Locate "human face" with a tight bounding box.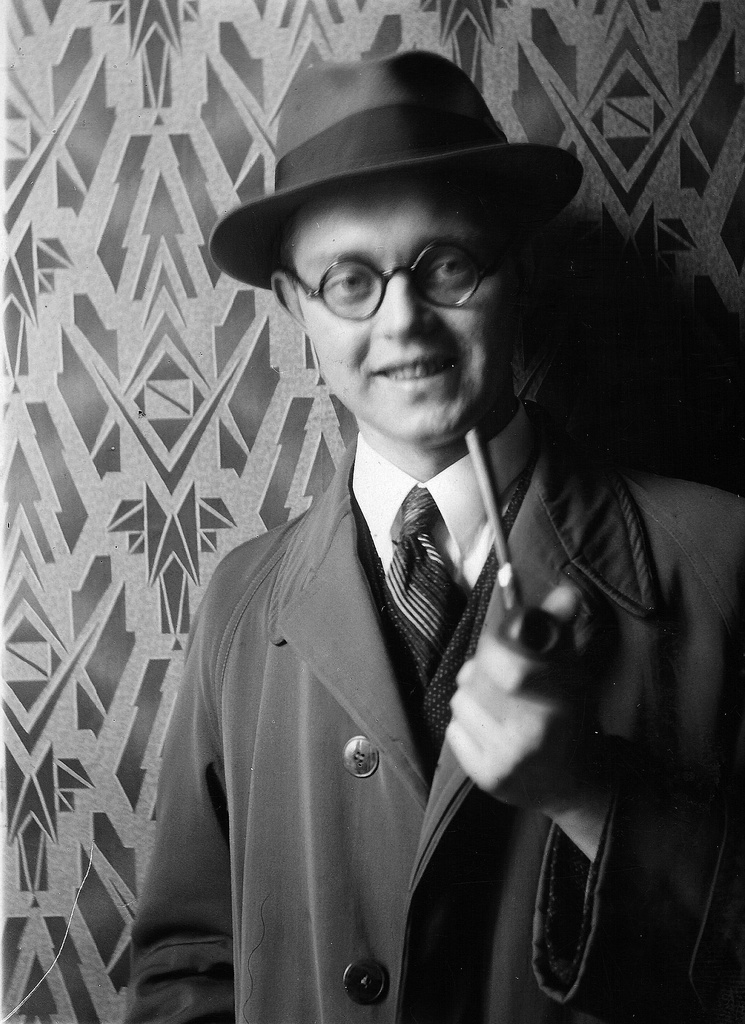
x1=287, y1=181, x2=523, y2=447.
